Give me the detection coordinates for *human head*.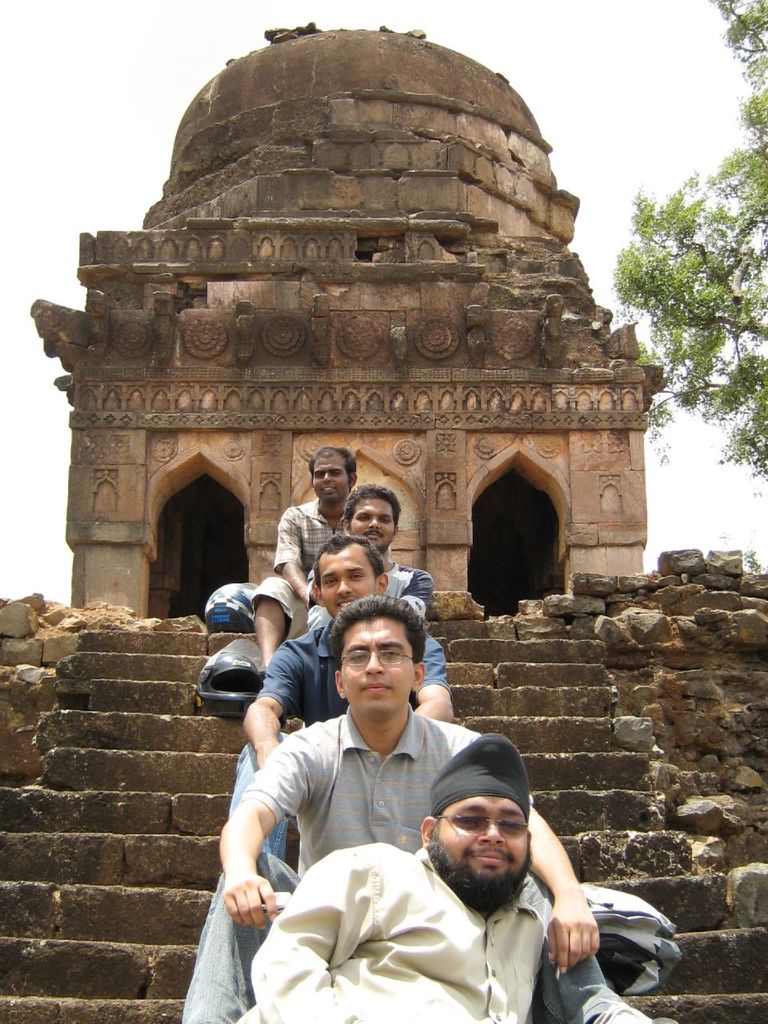
341/486/399/552.
